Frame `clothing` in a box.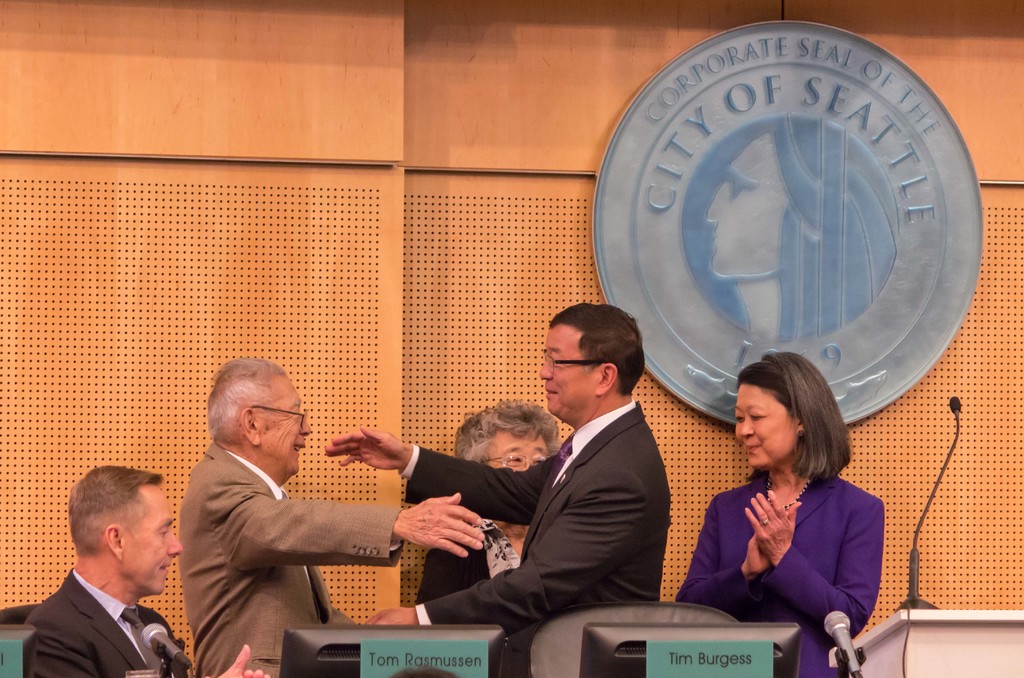
668,460,886,677.
